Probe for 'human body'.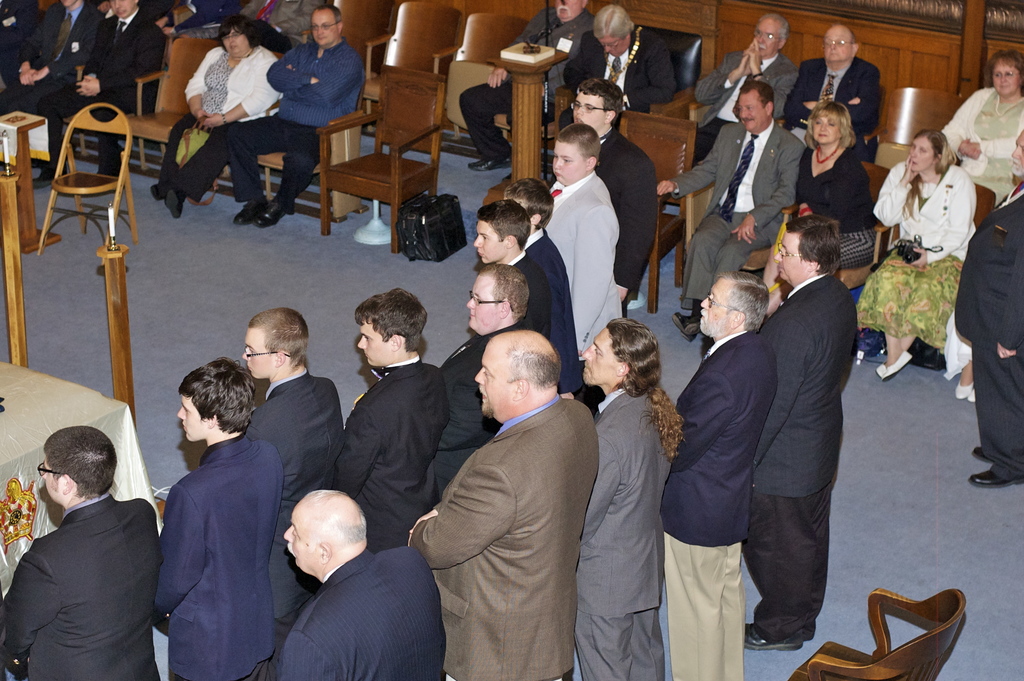
Probe result: pyautogui.locateOnScreen(655, 119, 806, 334).
